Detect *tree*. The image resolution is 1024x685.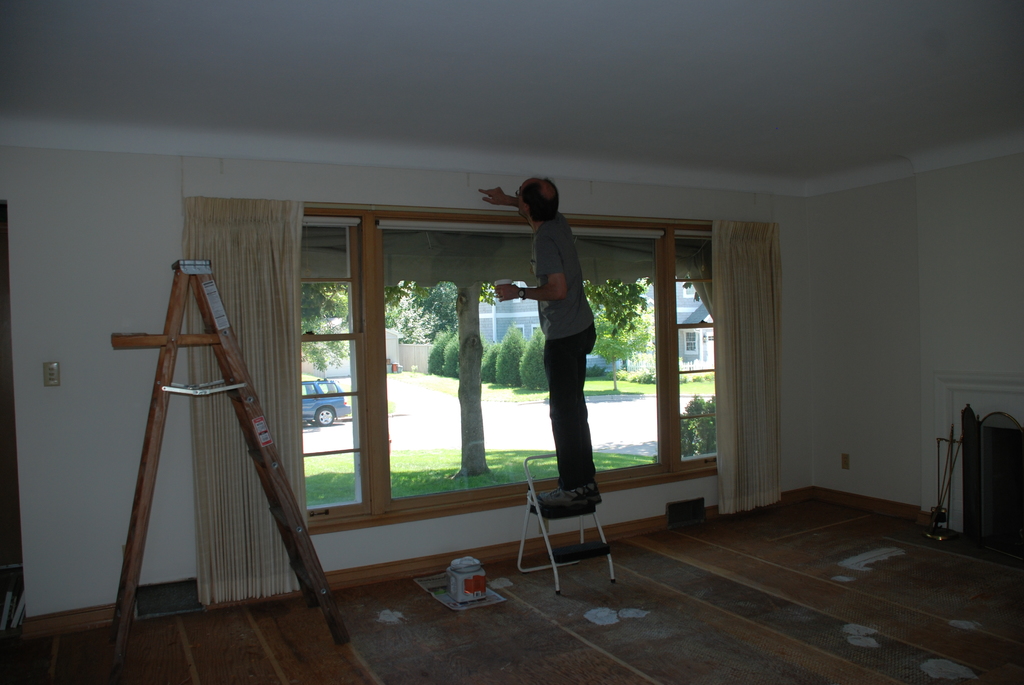
<box>397,280,455,346</box>.
